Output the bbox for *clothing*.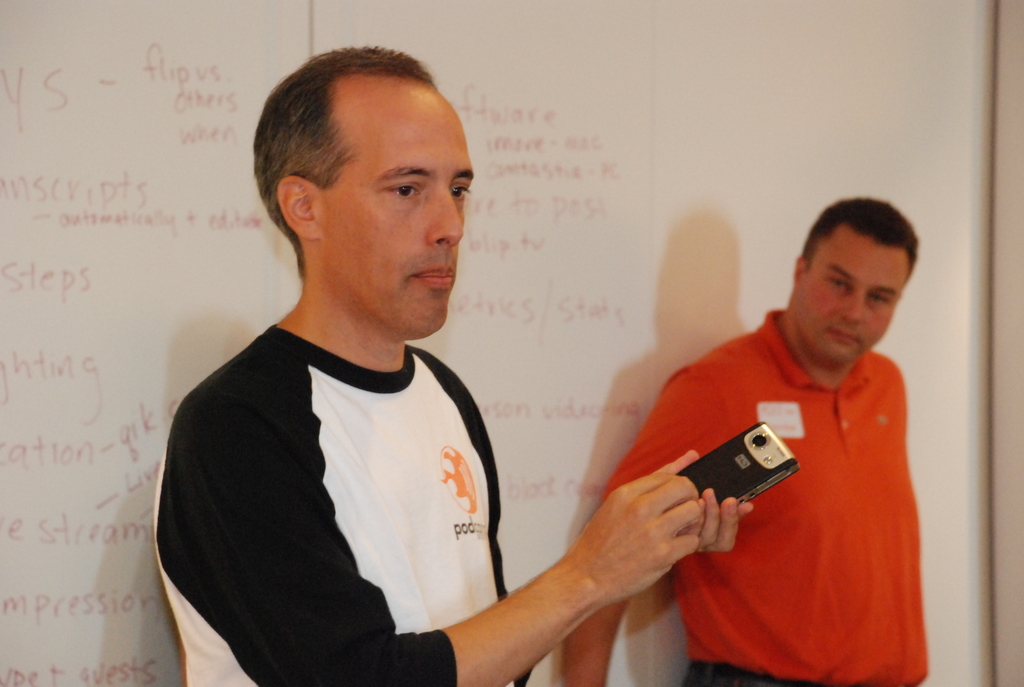
[left=152, top=326, right=532, bottom=686].
